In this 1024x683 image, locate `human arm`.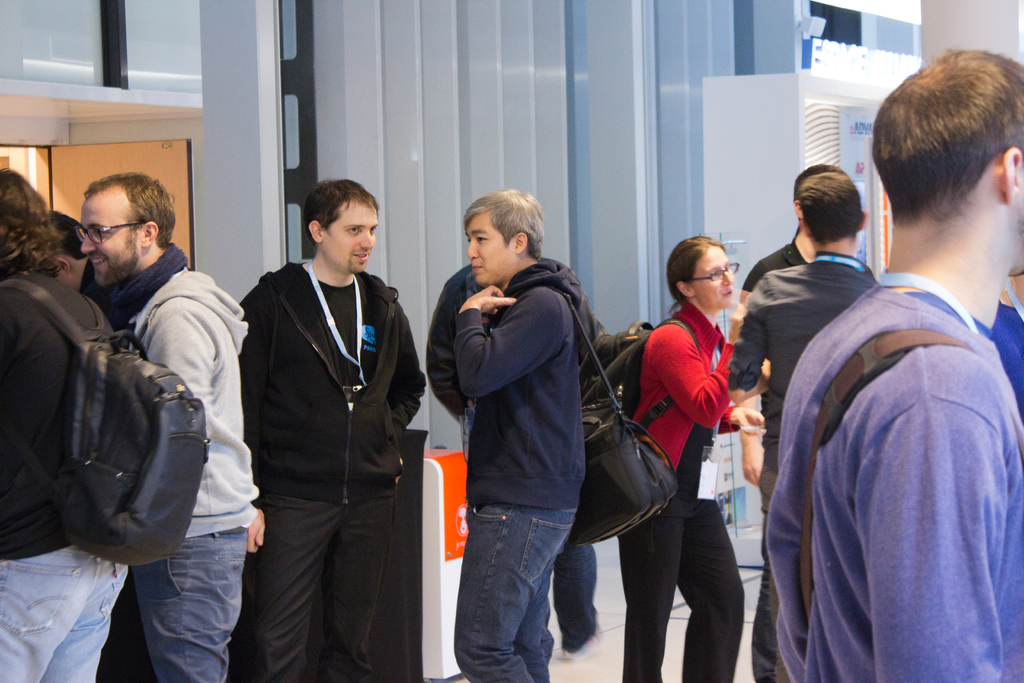
Bounding box: region(230, 281, 273, 552).
